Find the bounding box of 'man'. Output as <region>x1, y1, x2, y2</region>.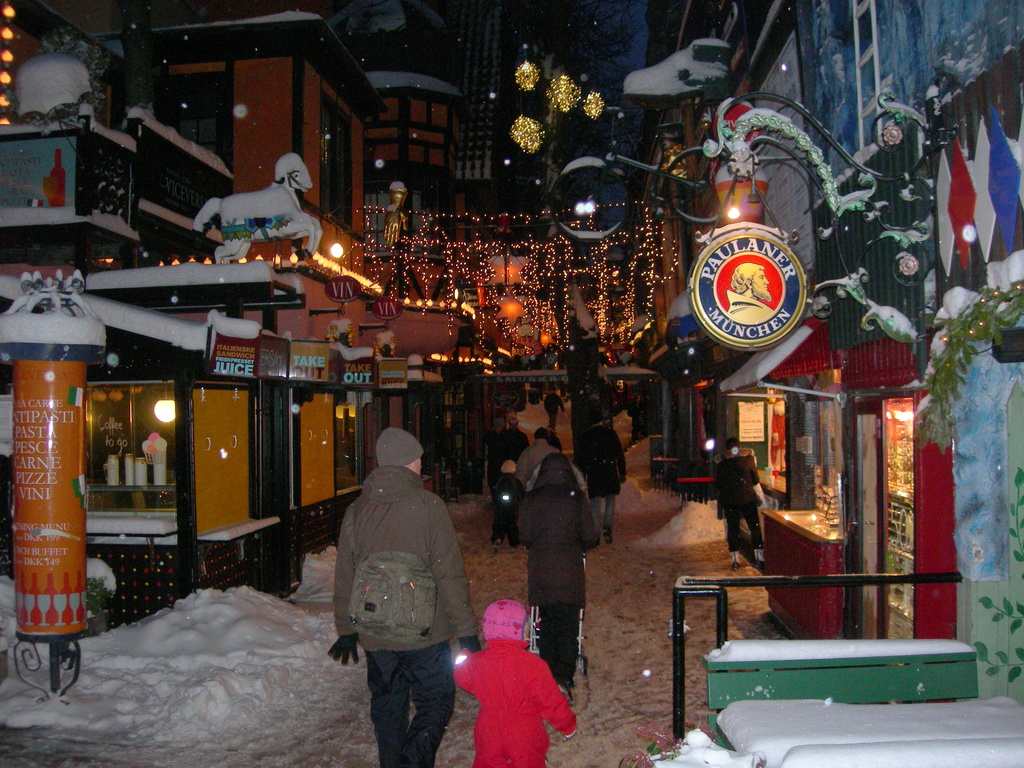
<region>573, 410, 628, 547</region>.
